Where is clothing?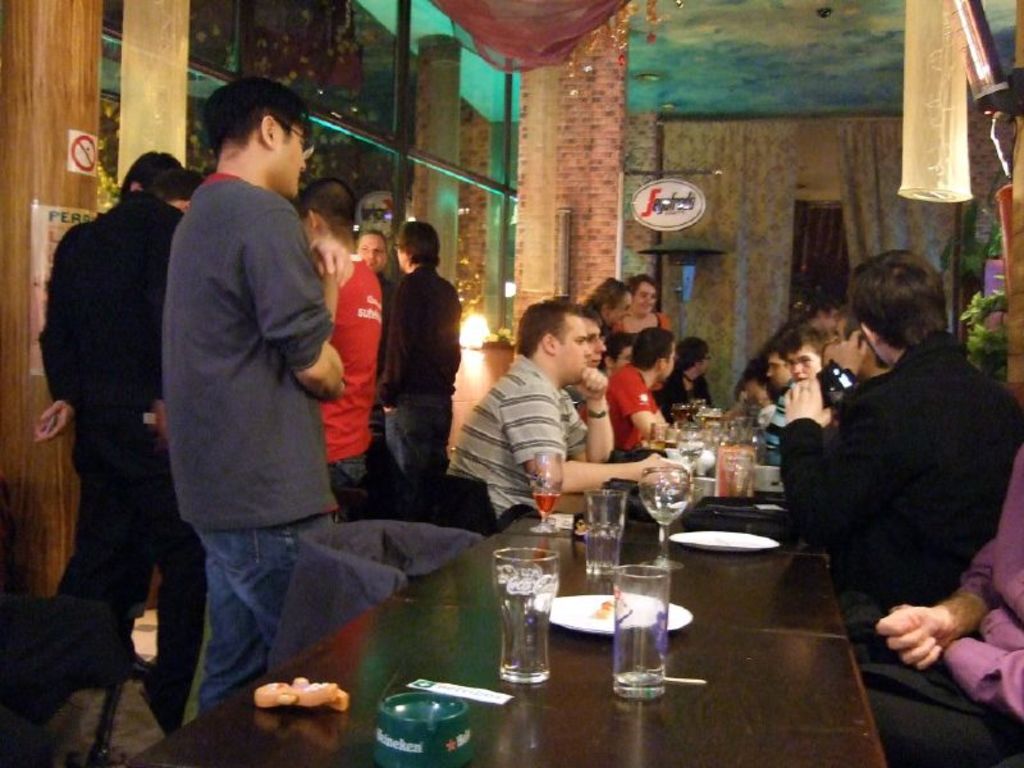
{"left": 389, "top": 262, "right": 465, "bottom": 486}.
